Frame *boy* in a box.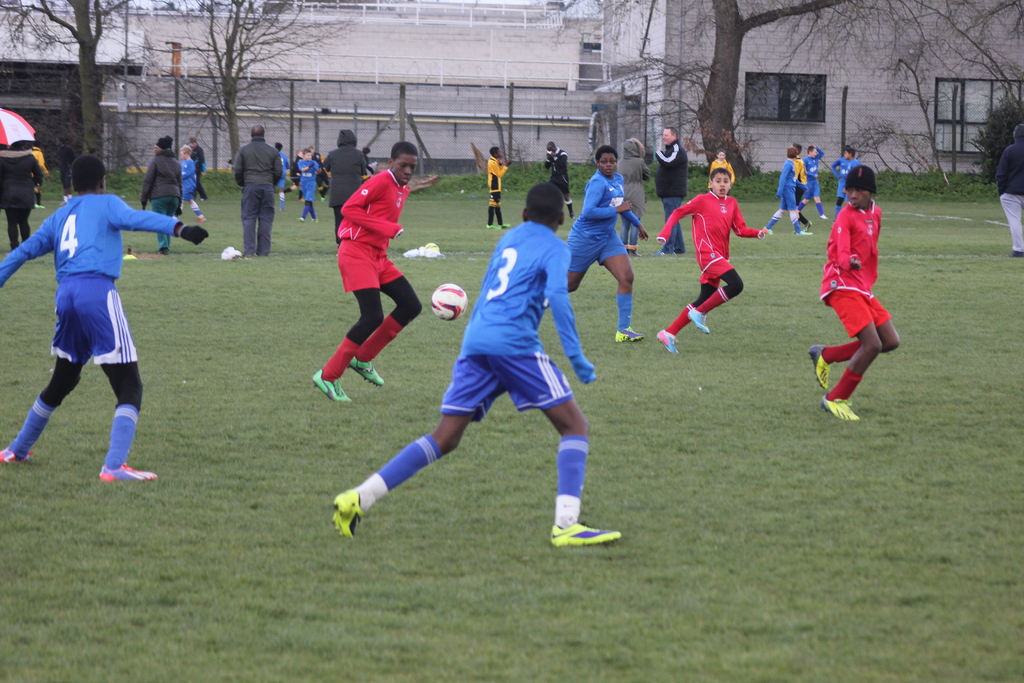
{"left": 844, "top": 147, "right": 860, "bottom": 168}.
